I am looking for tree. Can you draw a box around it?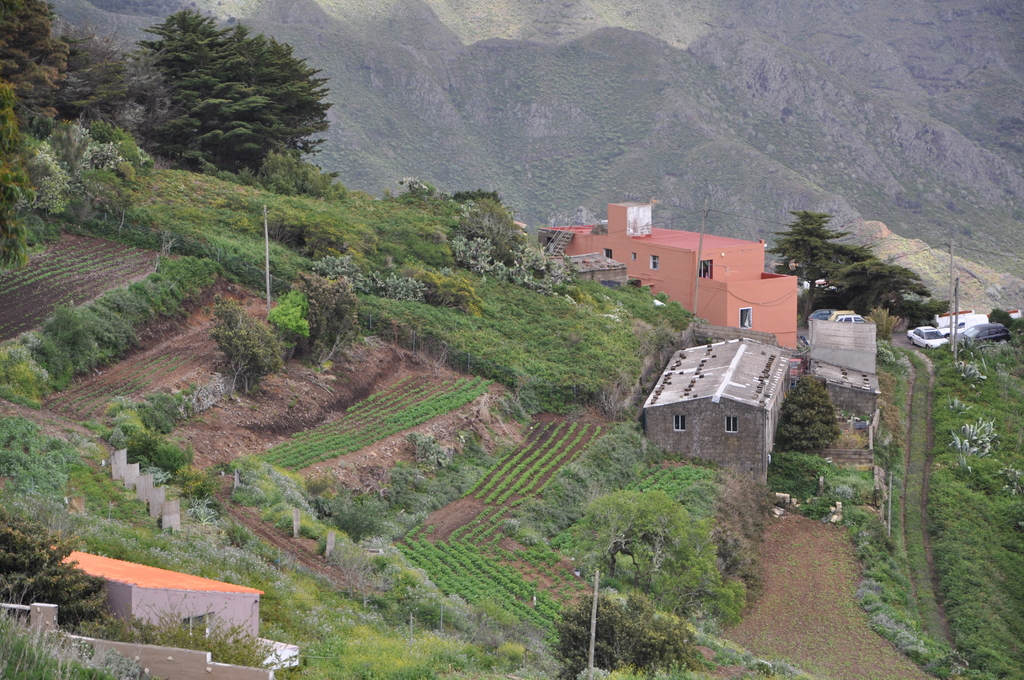
Sure, the bounding box is <box>548,579,709,679</box>.
